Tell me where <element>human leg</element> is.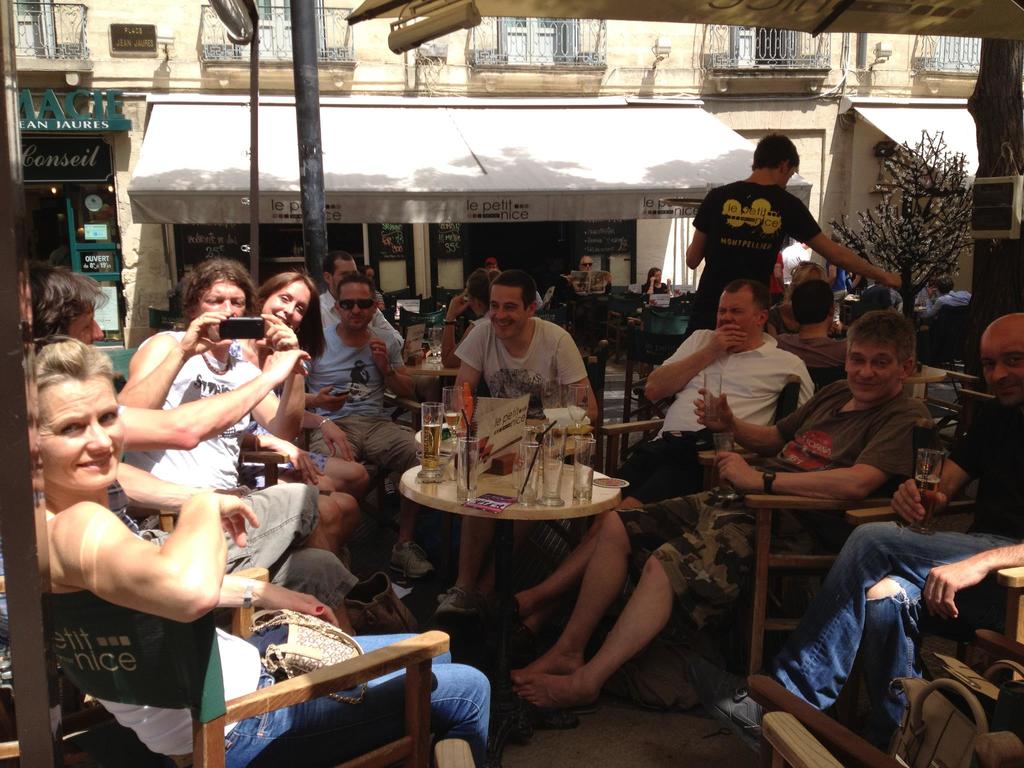
<element>human leg</element> is at box(510, 547, 680, 712).
